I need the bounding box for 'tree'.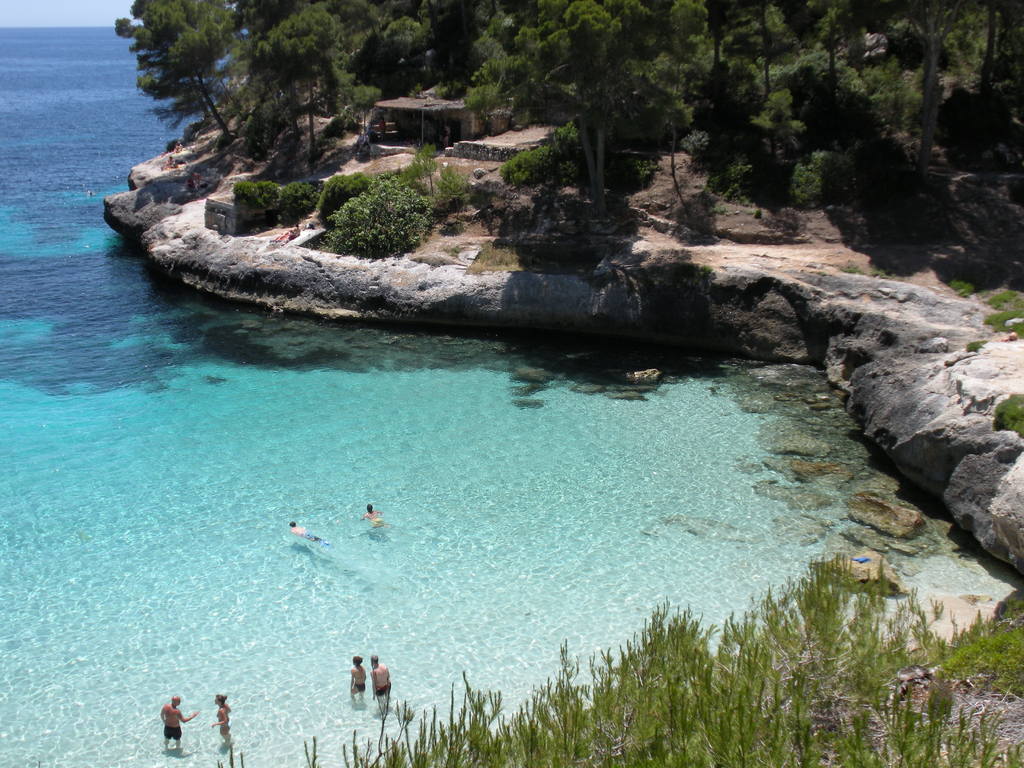
Here it is: bbox=(429, 0, 499, 90).
